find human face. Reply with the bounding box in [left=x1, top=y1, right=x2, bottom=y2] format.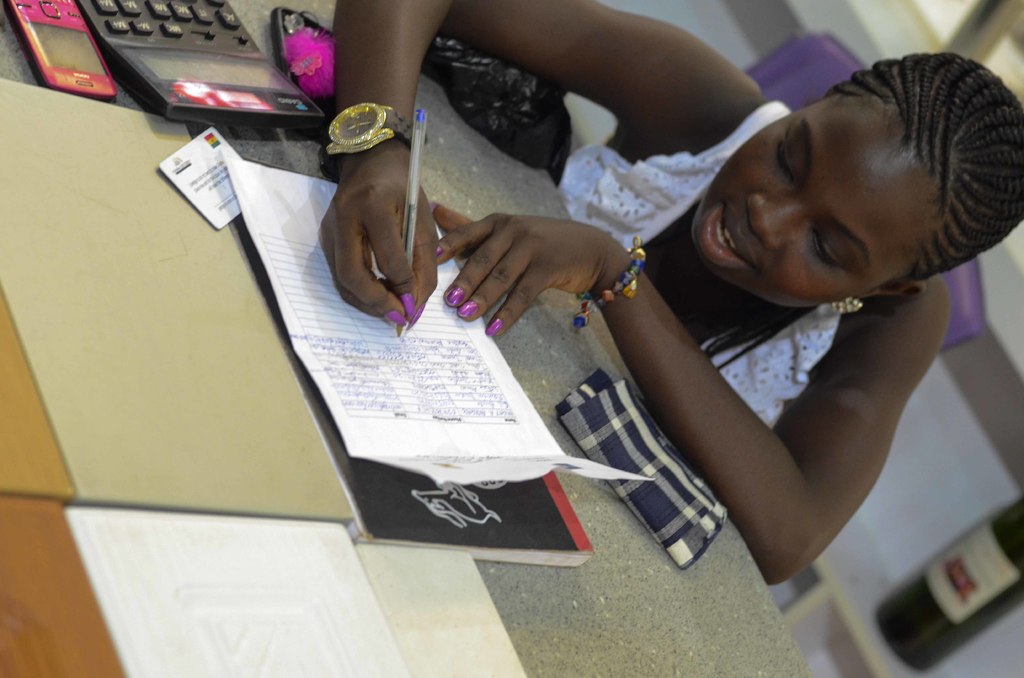
[left=688, top=88, right=940, bottom=297].
